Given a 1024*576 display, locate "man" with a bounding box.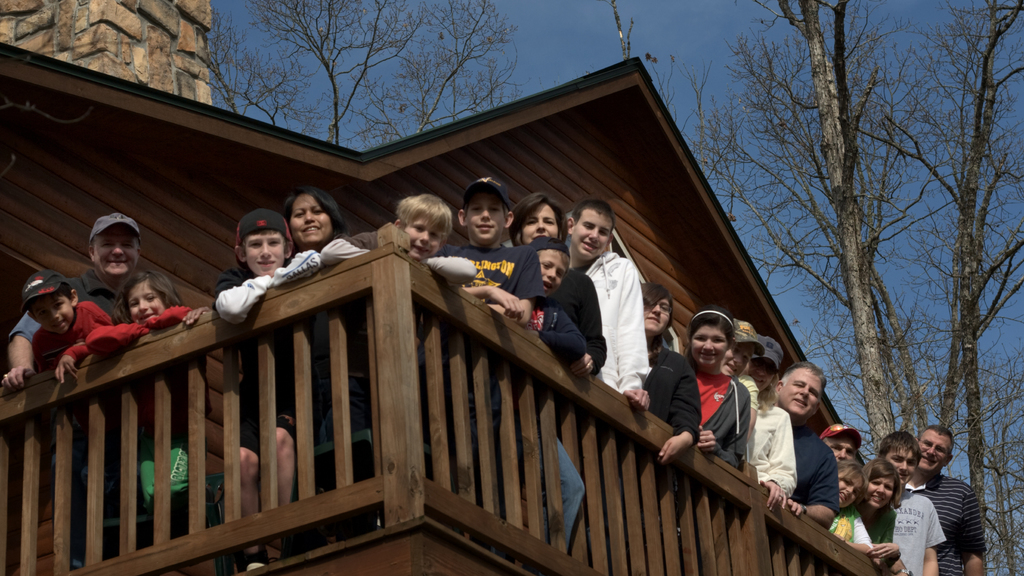
Located: x1=878 y1=429 x2=947 y2=572.
